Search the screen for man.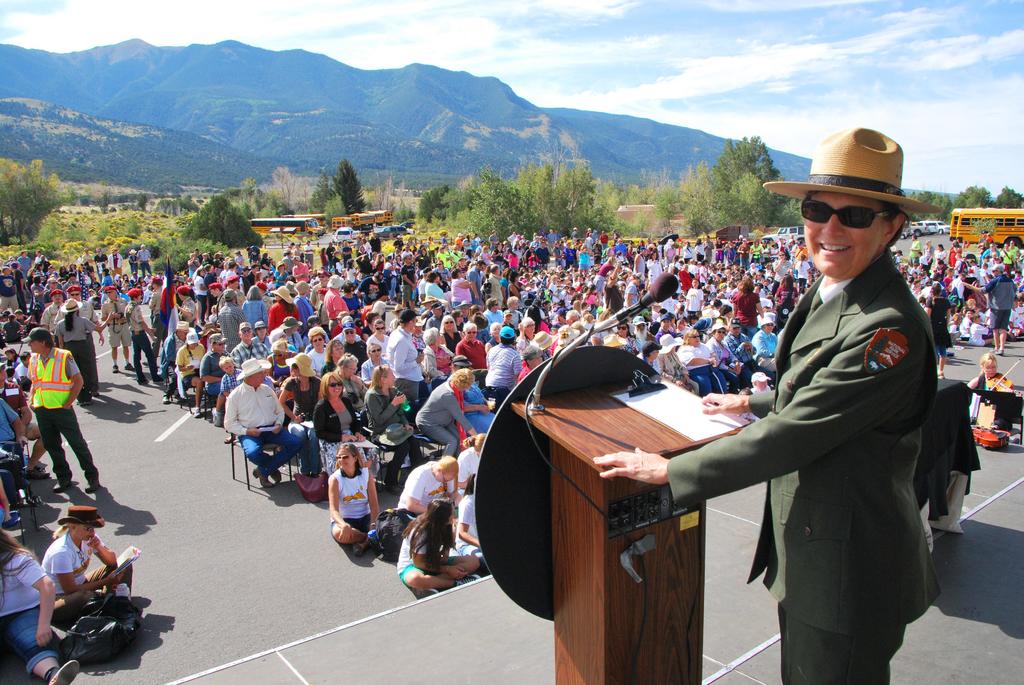
Found at x1=0, y1=388, x2=56, y2=478.
